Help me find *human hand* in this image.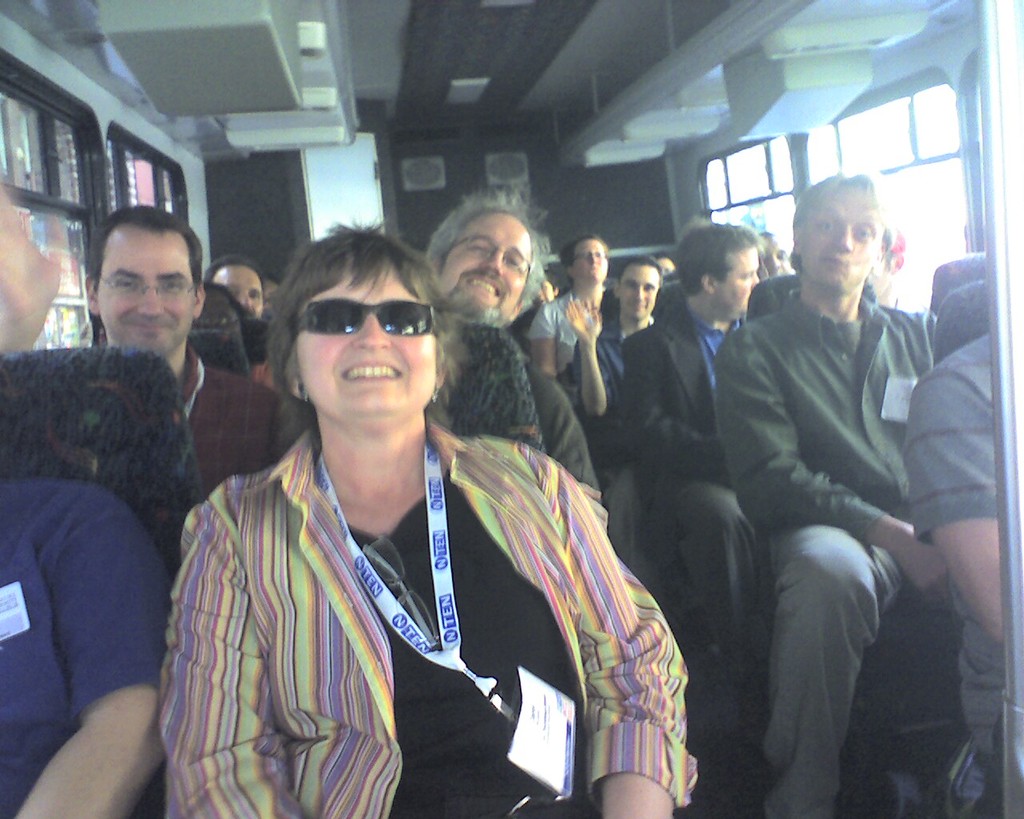
Found it: select_region(894, 521, 952, 609).
